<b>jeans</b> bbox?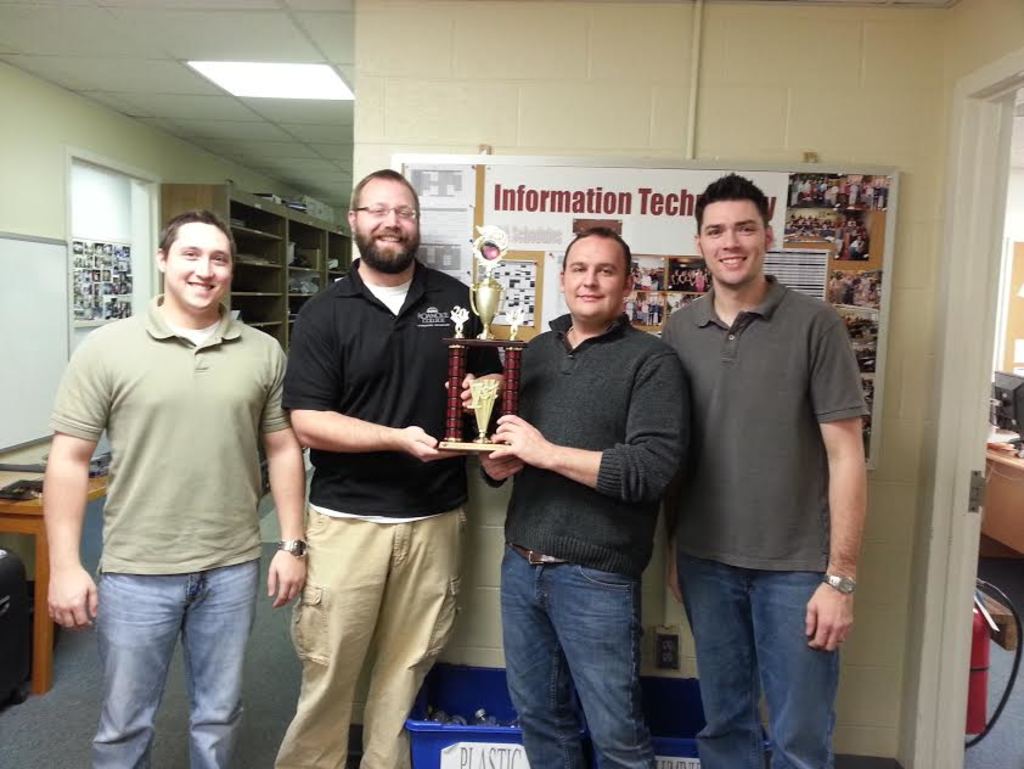
[x1=72, y1=555, x2=260, y2=756]
